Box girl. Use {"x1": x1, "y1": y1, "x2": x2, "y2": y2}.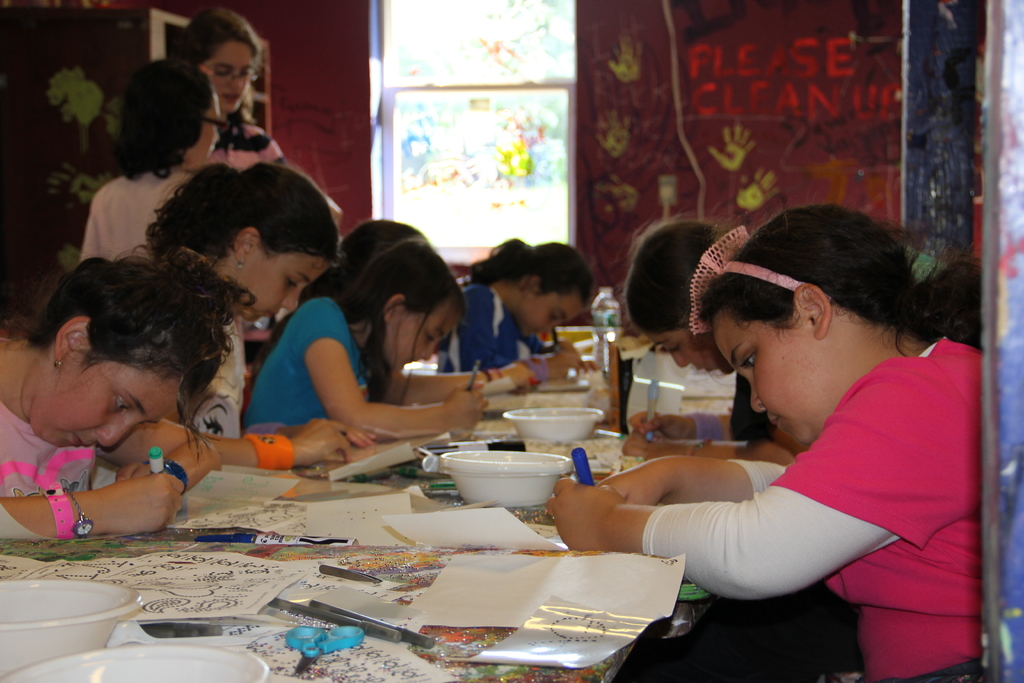
{"x1": 548, "y1": 204, "x2": 986, "y2": 682}.
